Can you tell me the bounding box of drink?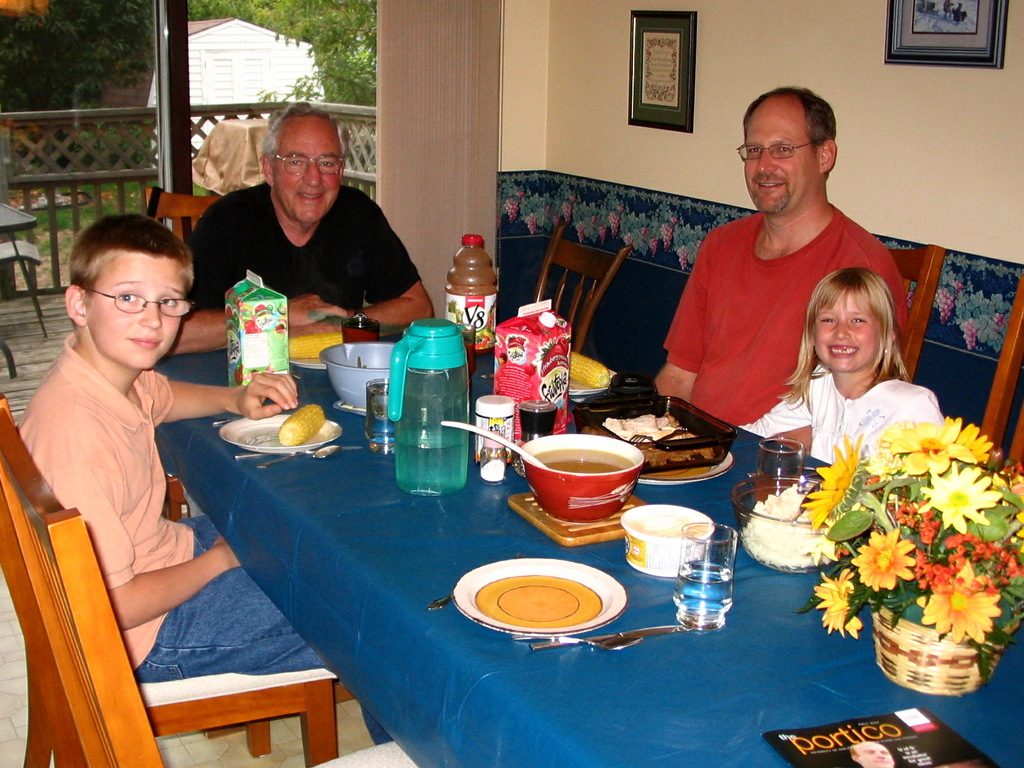
box(671, 561, 733, 617).
